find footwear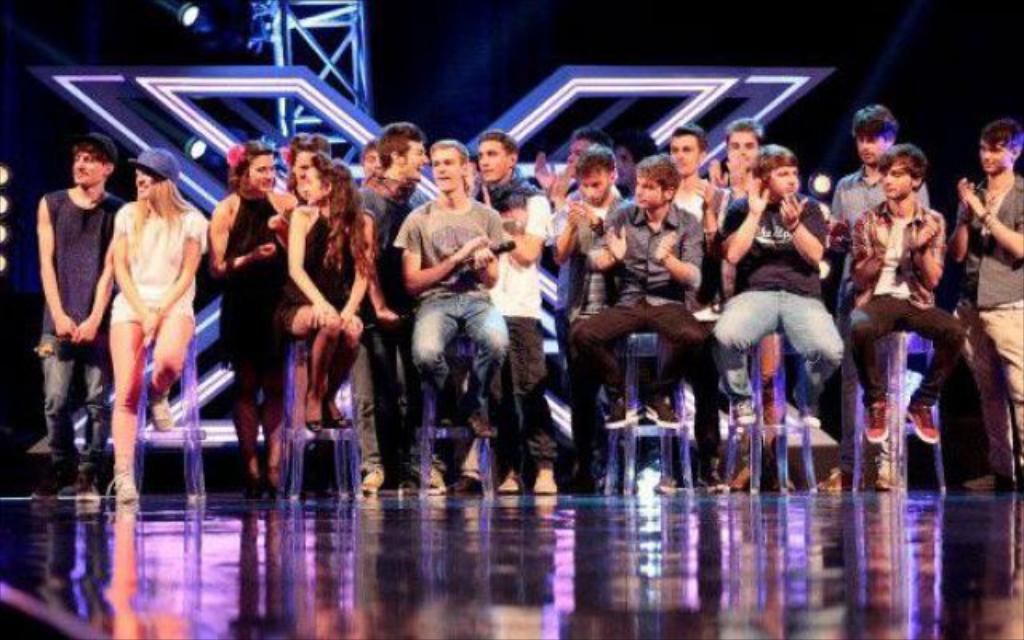
{"x1": 538, "y1": 459, "x2": 557, "y2": 493}
